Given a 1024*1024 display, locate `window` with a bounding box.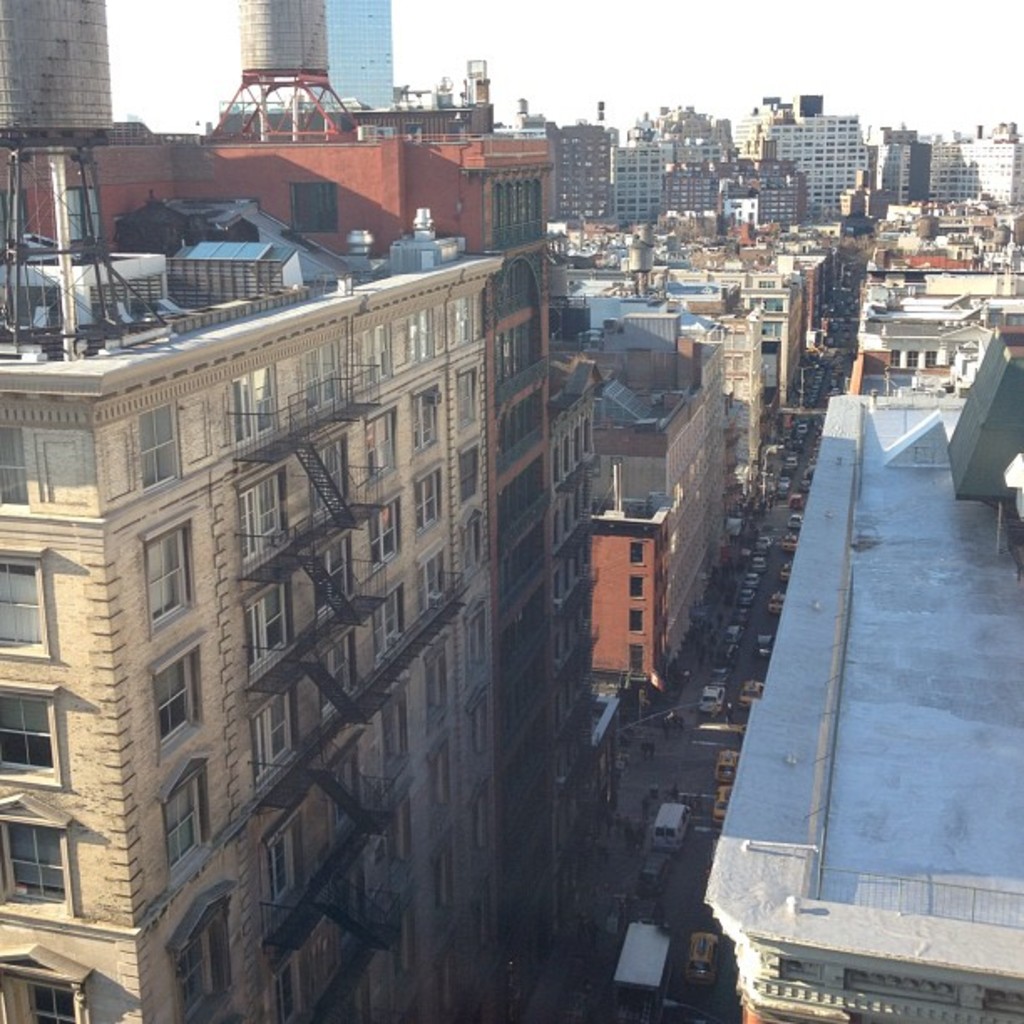
Located: [141,643,209,760].
